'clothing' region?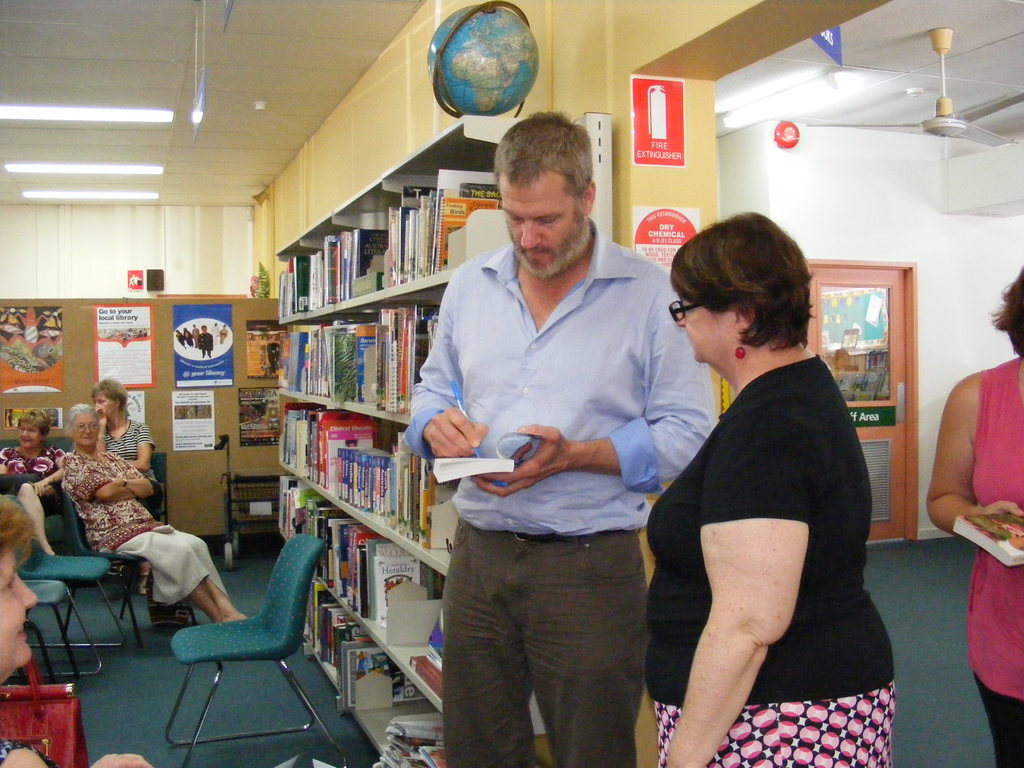
410,177,692,742
